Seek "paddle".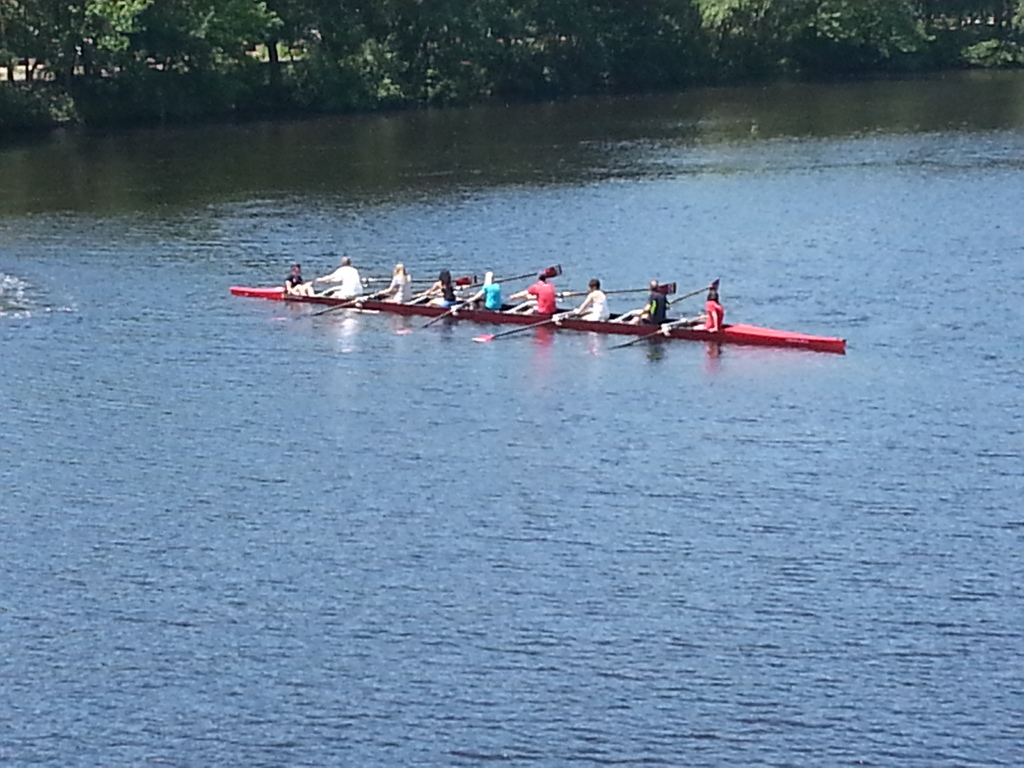
pyautogui.locateOnScreen(671, 277, 720, 304).
